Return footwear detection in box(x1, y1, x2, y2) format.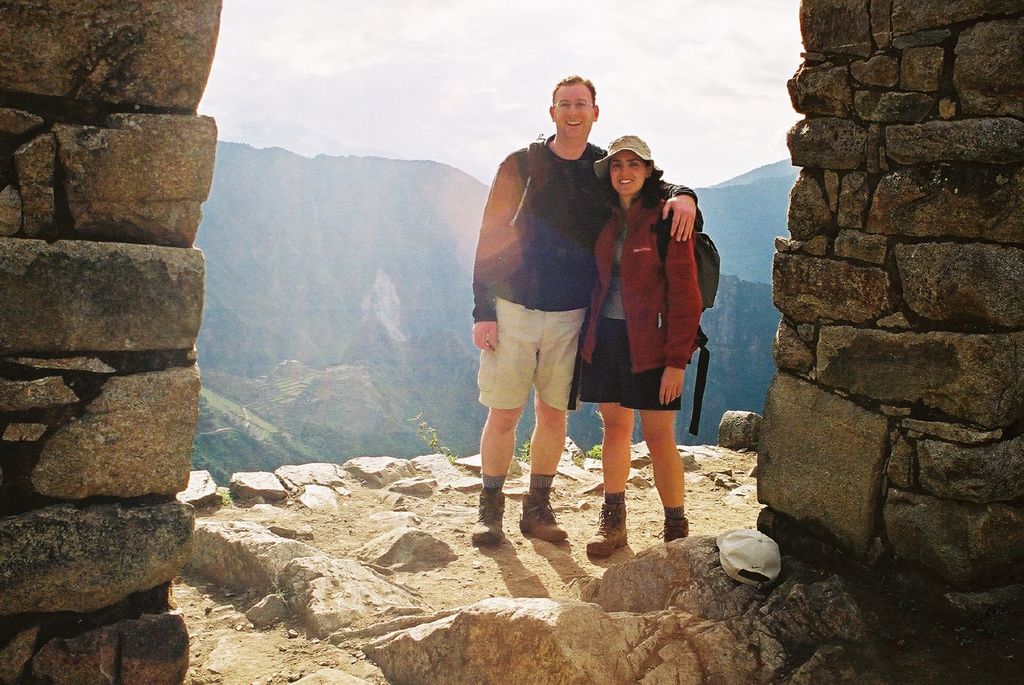
box(588, 488, 644, 571).
